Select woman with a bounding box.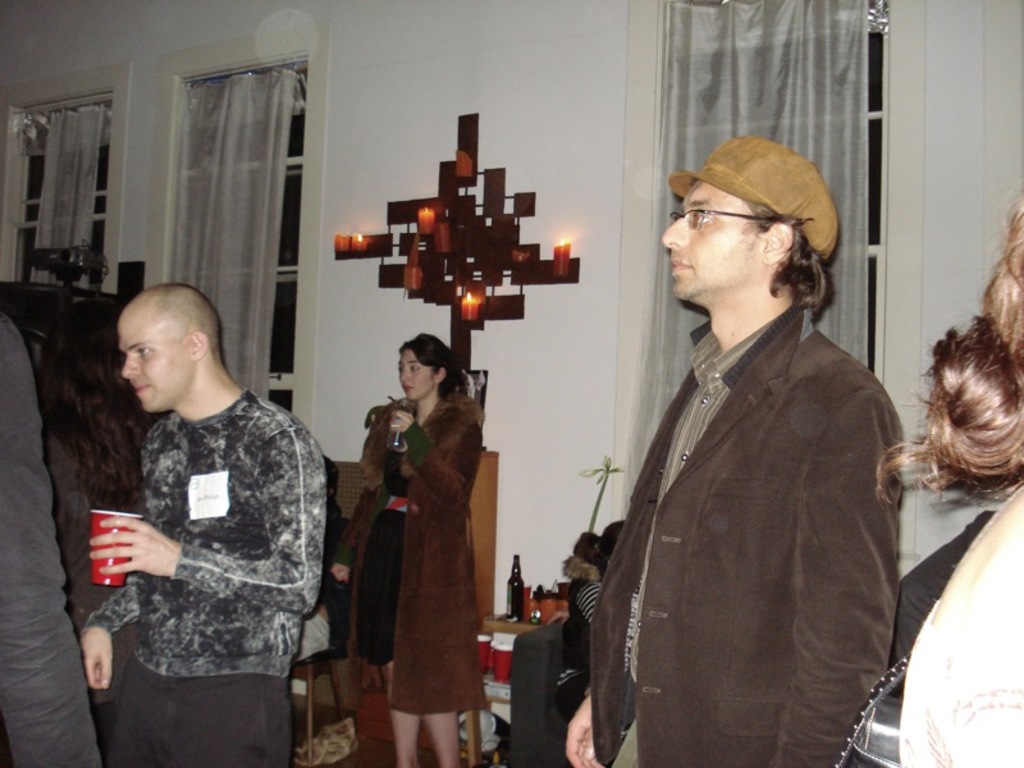
rect(349, 311, 484, 751).
